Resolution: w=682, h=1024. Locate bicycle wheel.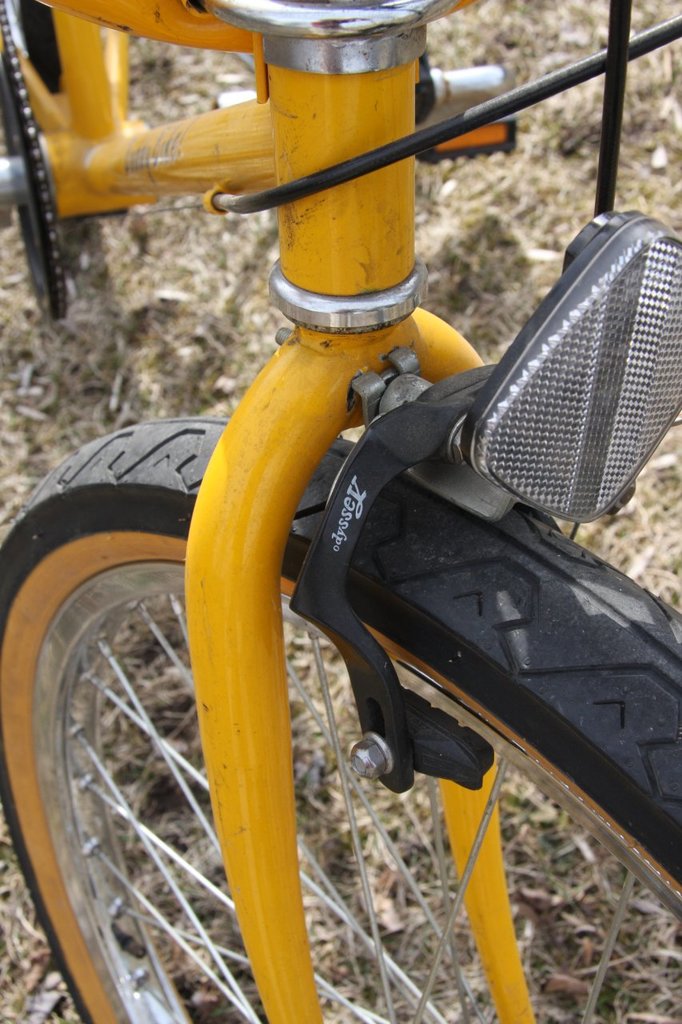
box(0, 415, 681, 1023).
